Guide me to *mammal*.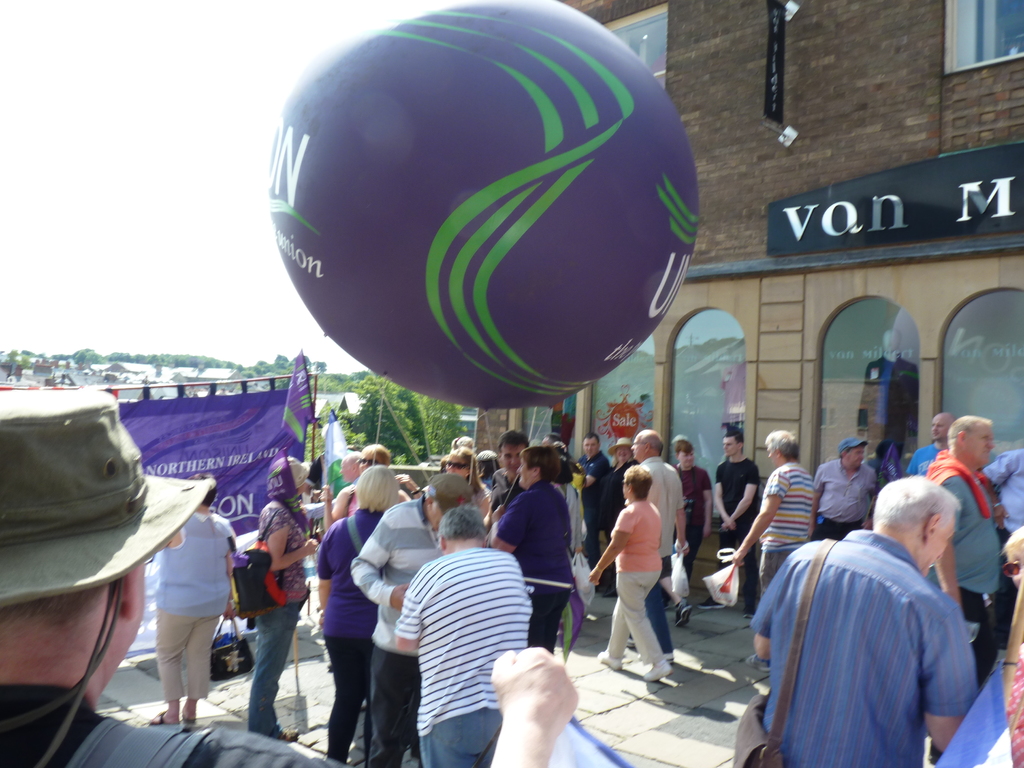
Guidance: 633,428,687,660.
